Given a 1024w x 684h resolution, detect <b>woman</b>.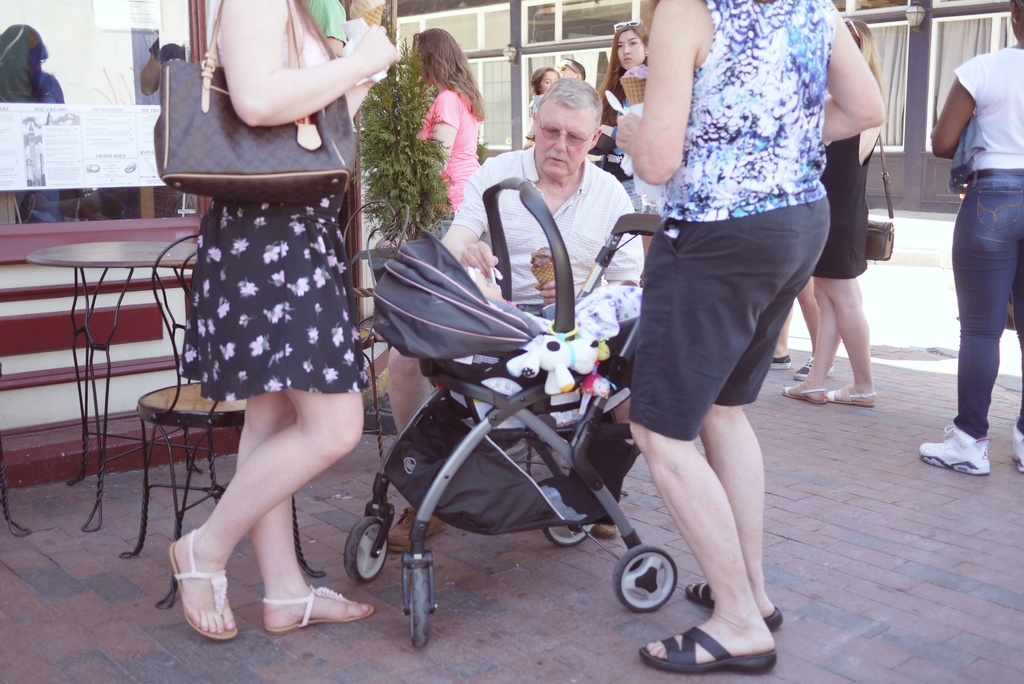
{"left": 401, "top": 33, "right": 506, "bottom": 242}.
